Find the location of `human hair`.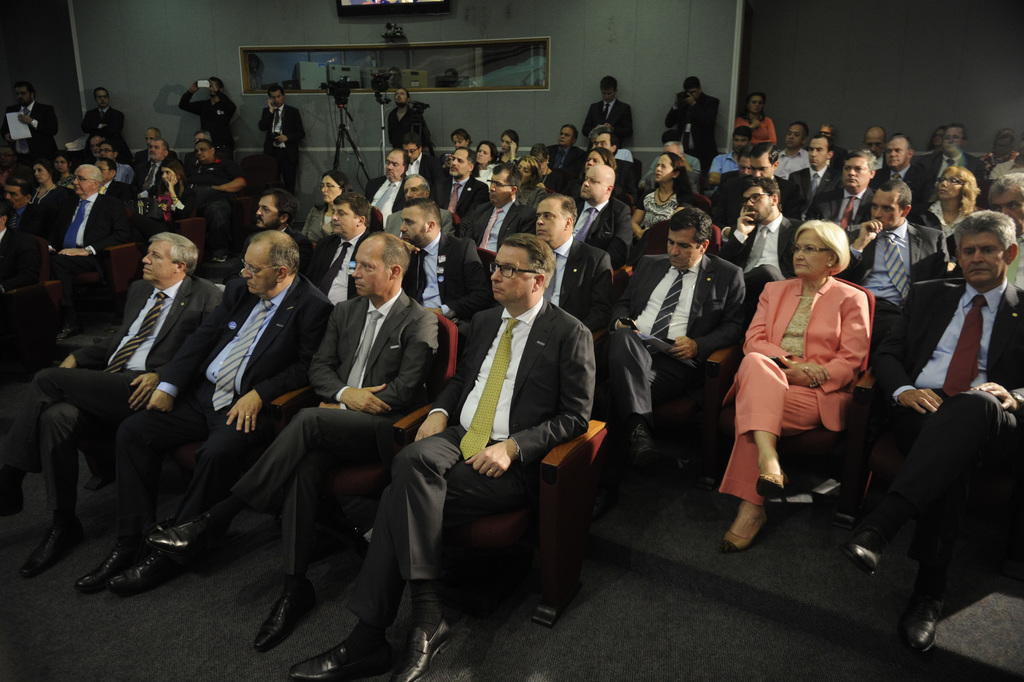
Location: detection(673, 199, 713, 245).
